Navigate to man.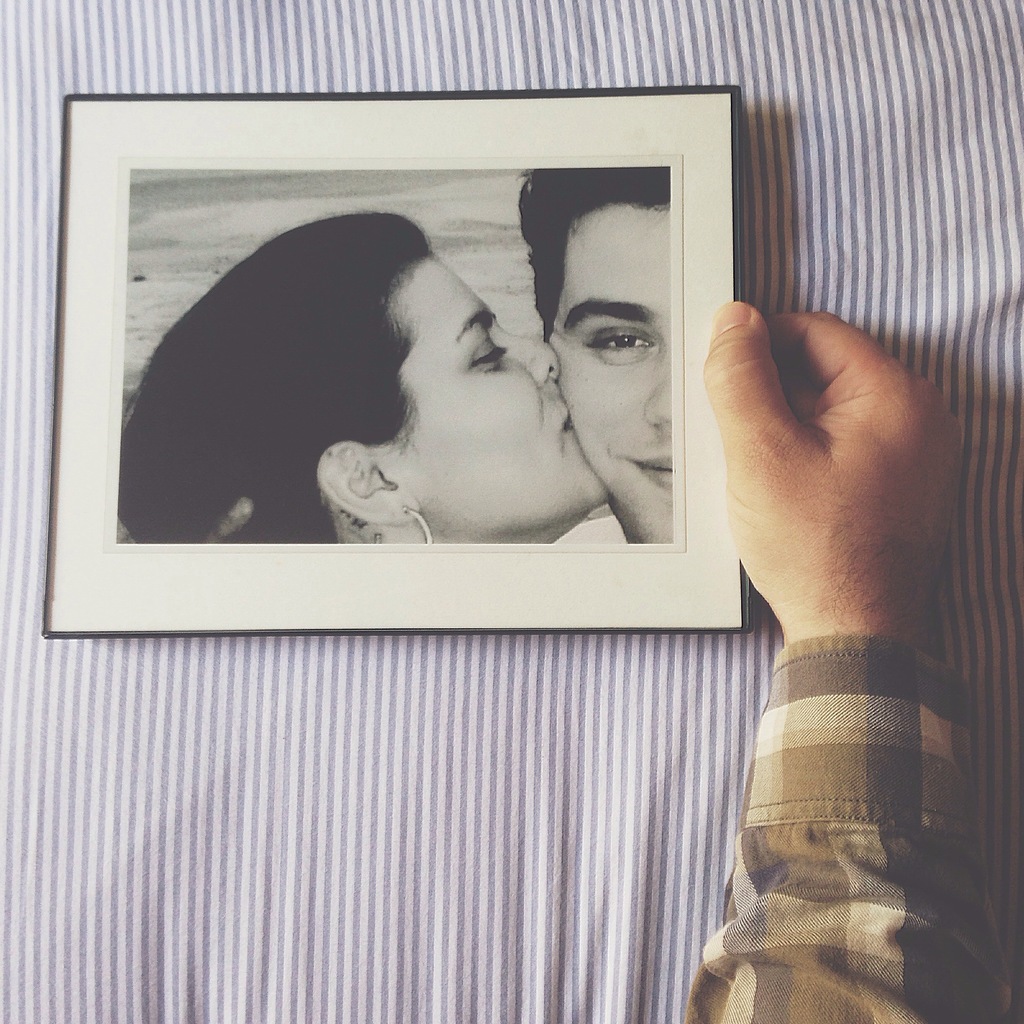
Navigation target: x1=458, y1=194, x2=668, y2=558.
